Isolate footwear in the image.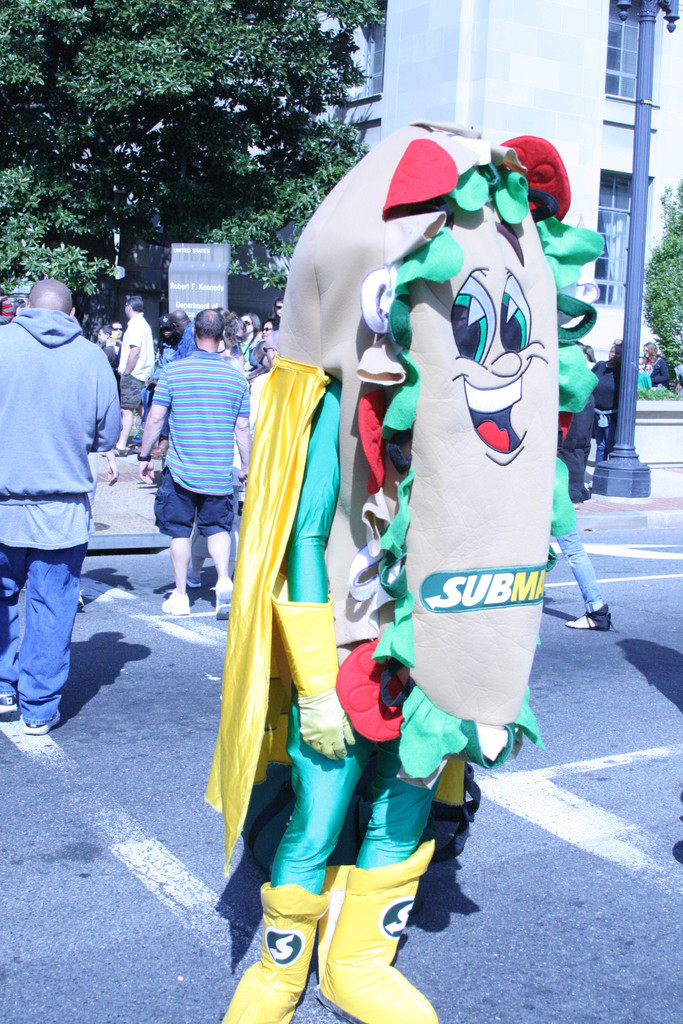
Isolated region: 217 588 232 621.
